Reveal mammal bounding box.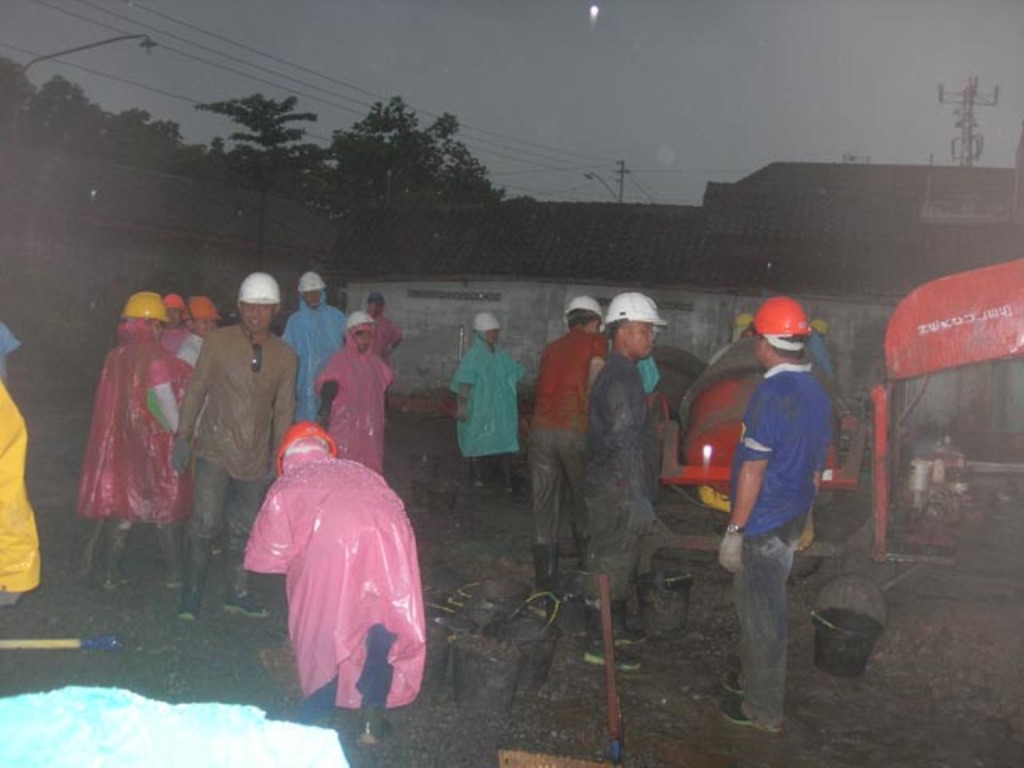
Revealed: pyautogui.locateOnScreen(520, 301, 610, 589).
